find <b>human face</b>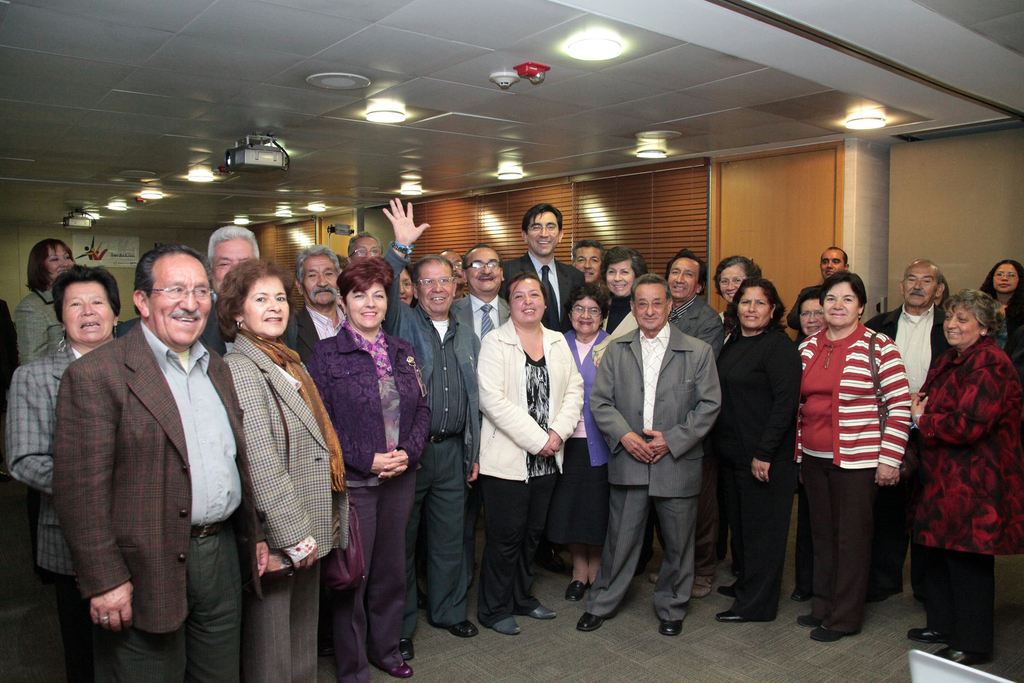
664, 252, 694, 298
